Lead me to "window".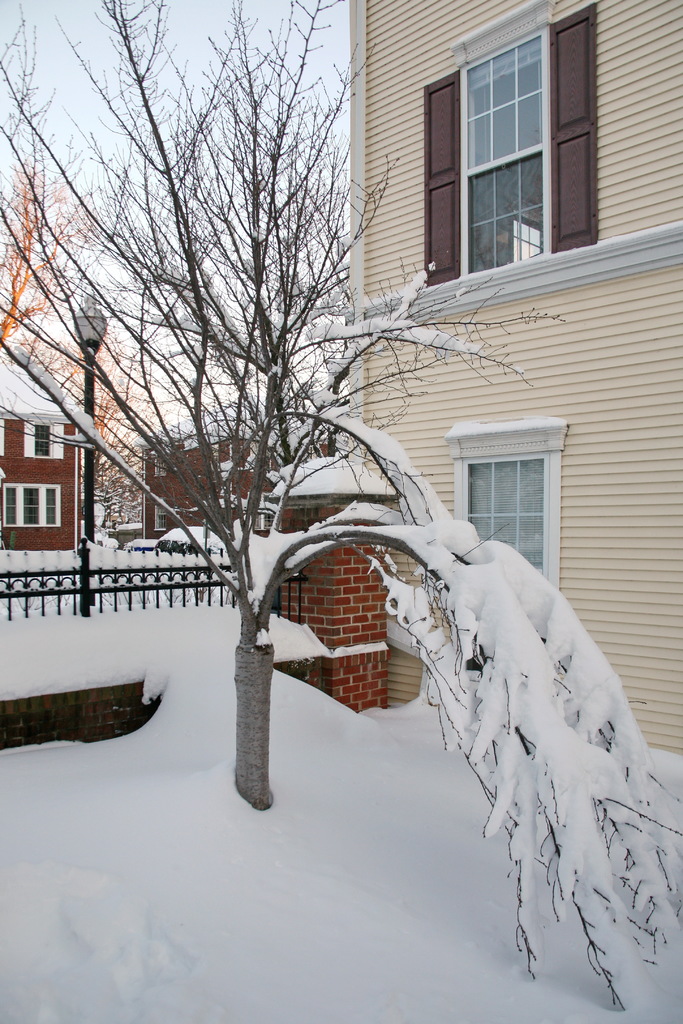
Lead to x1=22, y1=422, x2=63, y2=461.
